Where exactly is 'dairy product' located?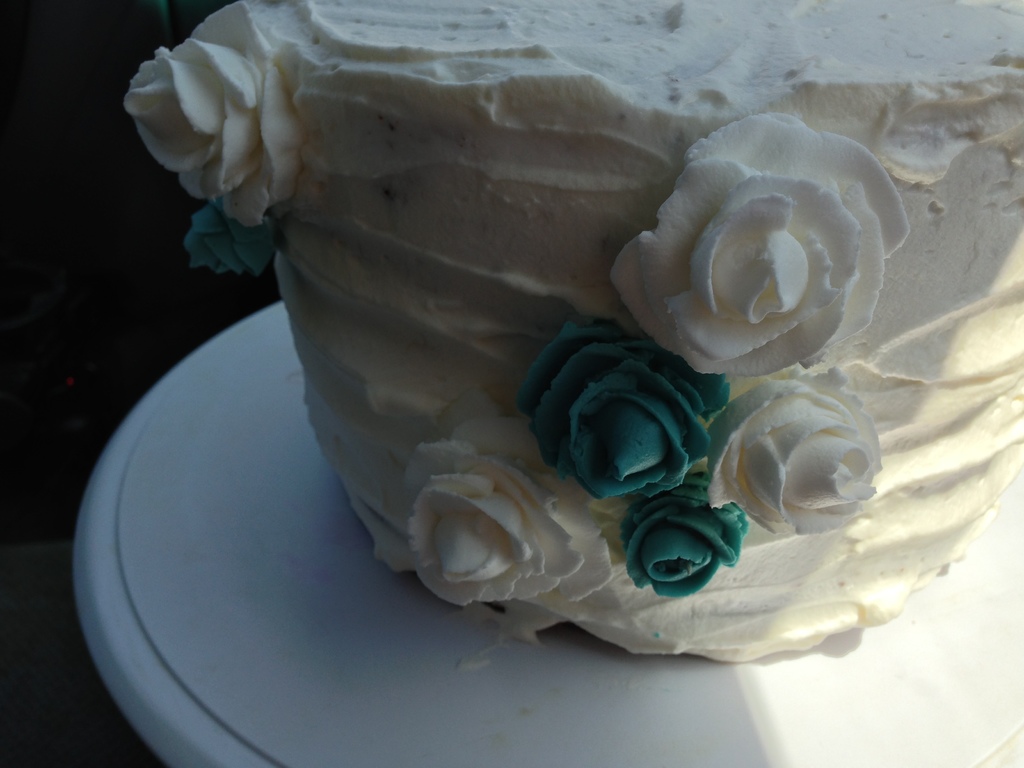
Its bounding box is bbox(124, 0, 1023, 668).
